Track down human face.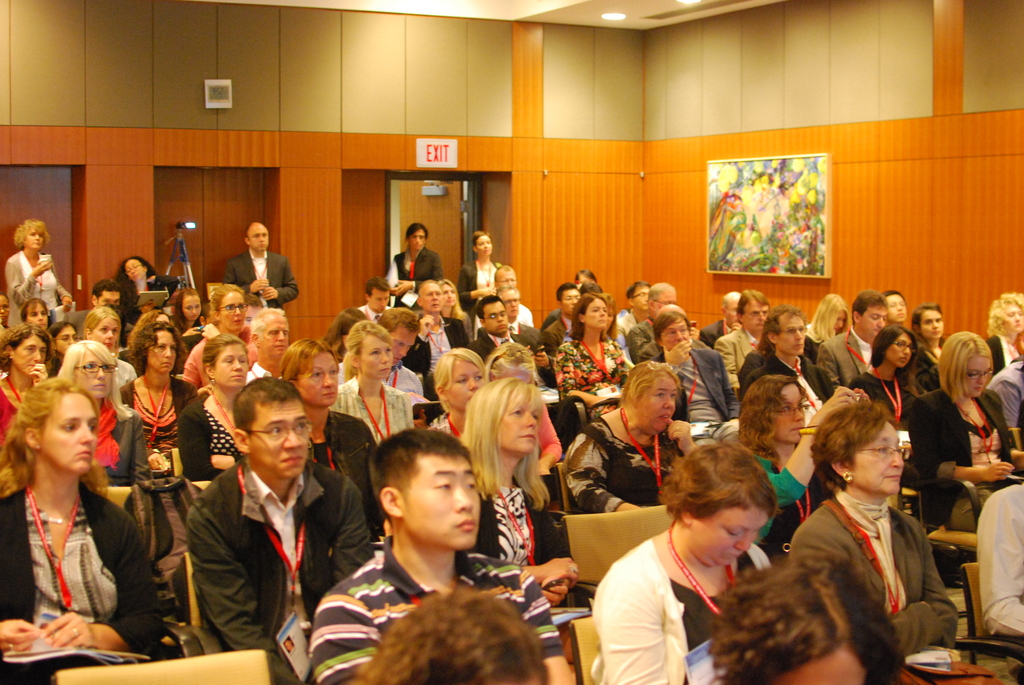
Tracked to select_region(630, 281, 646, 310).
